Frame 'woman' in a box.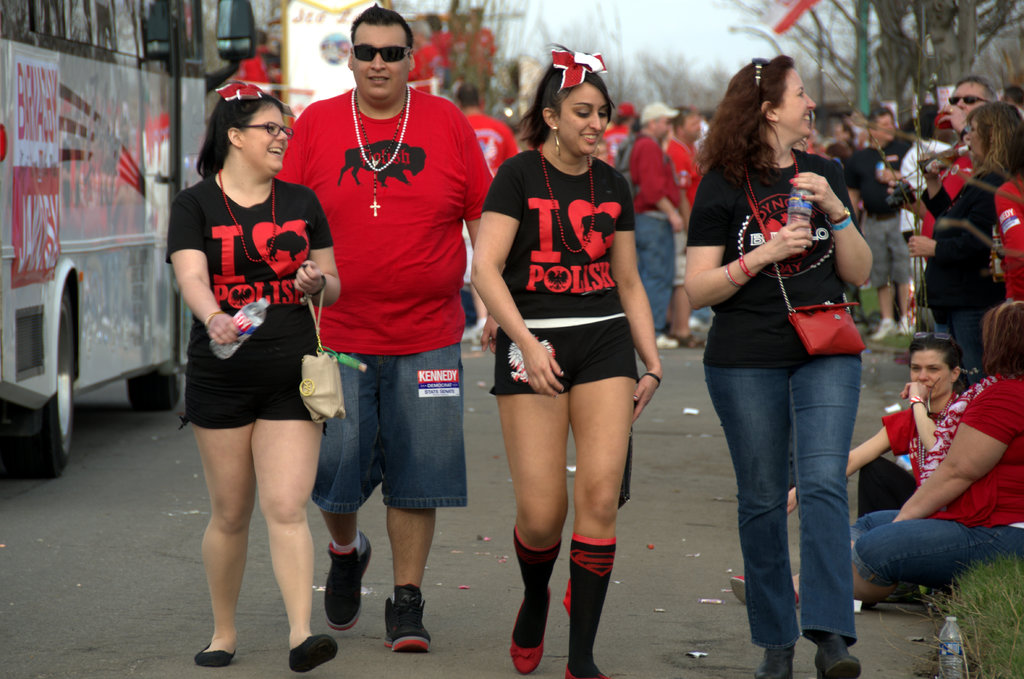
{"left": 728, "top": 296, "right": 1023, "bottom": 627}.
